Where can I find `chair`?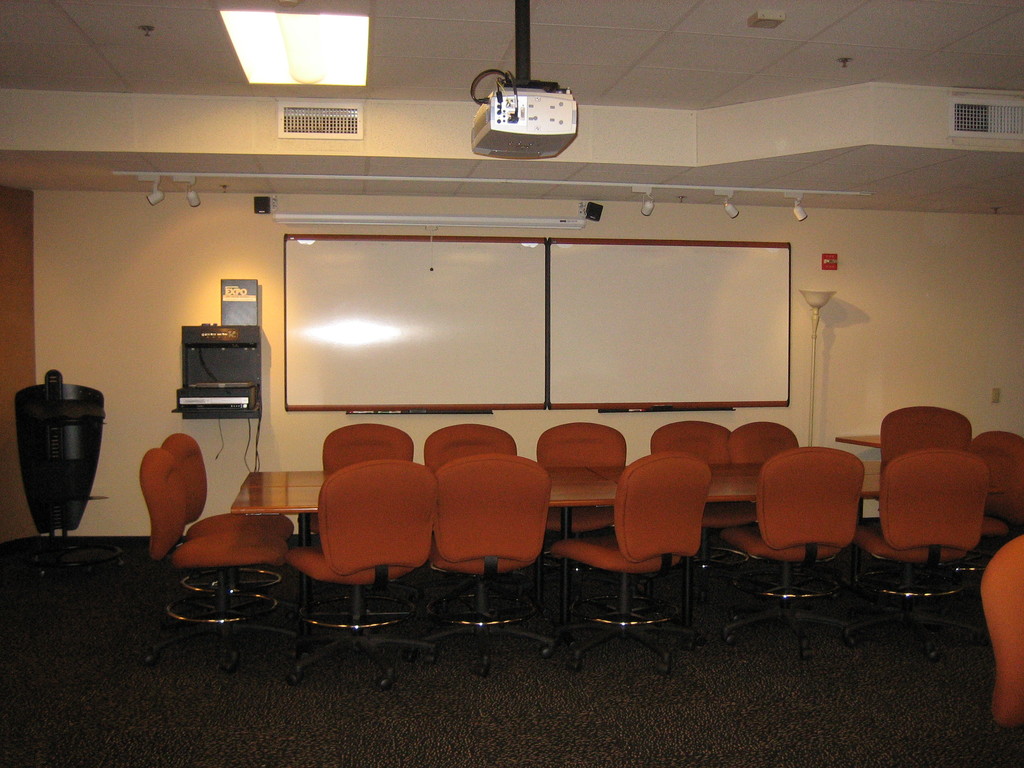
You can find it at <bbox>288, 455, 444, 680</bbox>.
